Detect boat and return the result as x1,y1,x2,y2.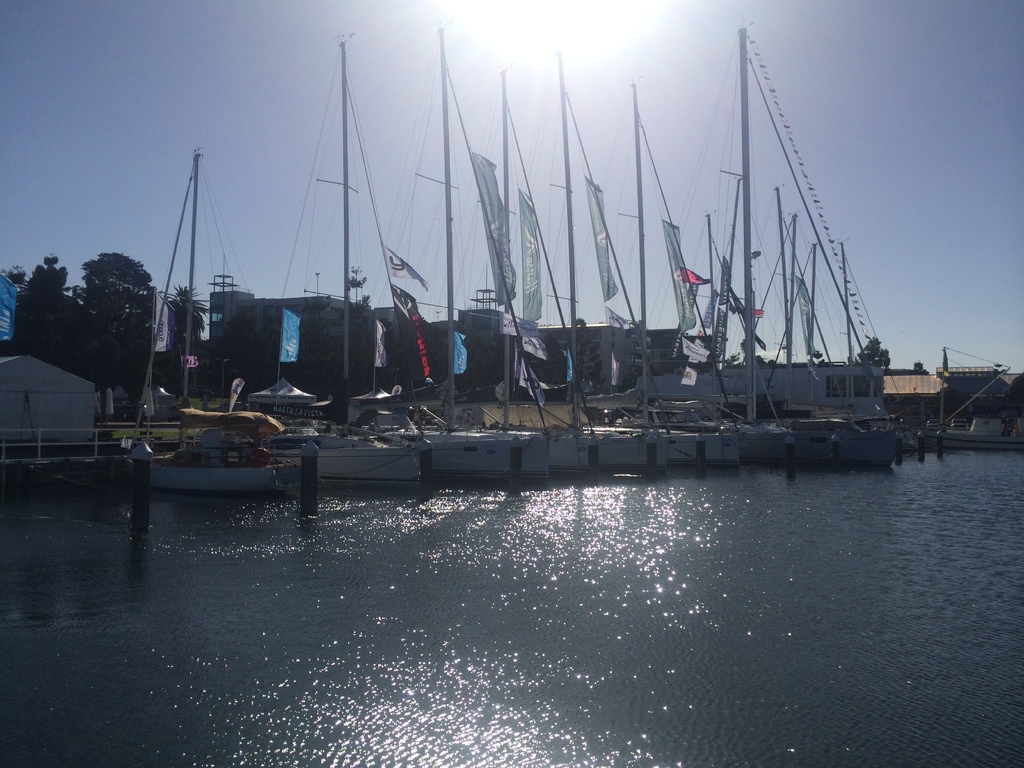
263,33,439,487.
